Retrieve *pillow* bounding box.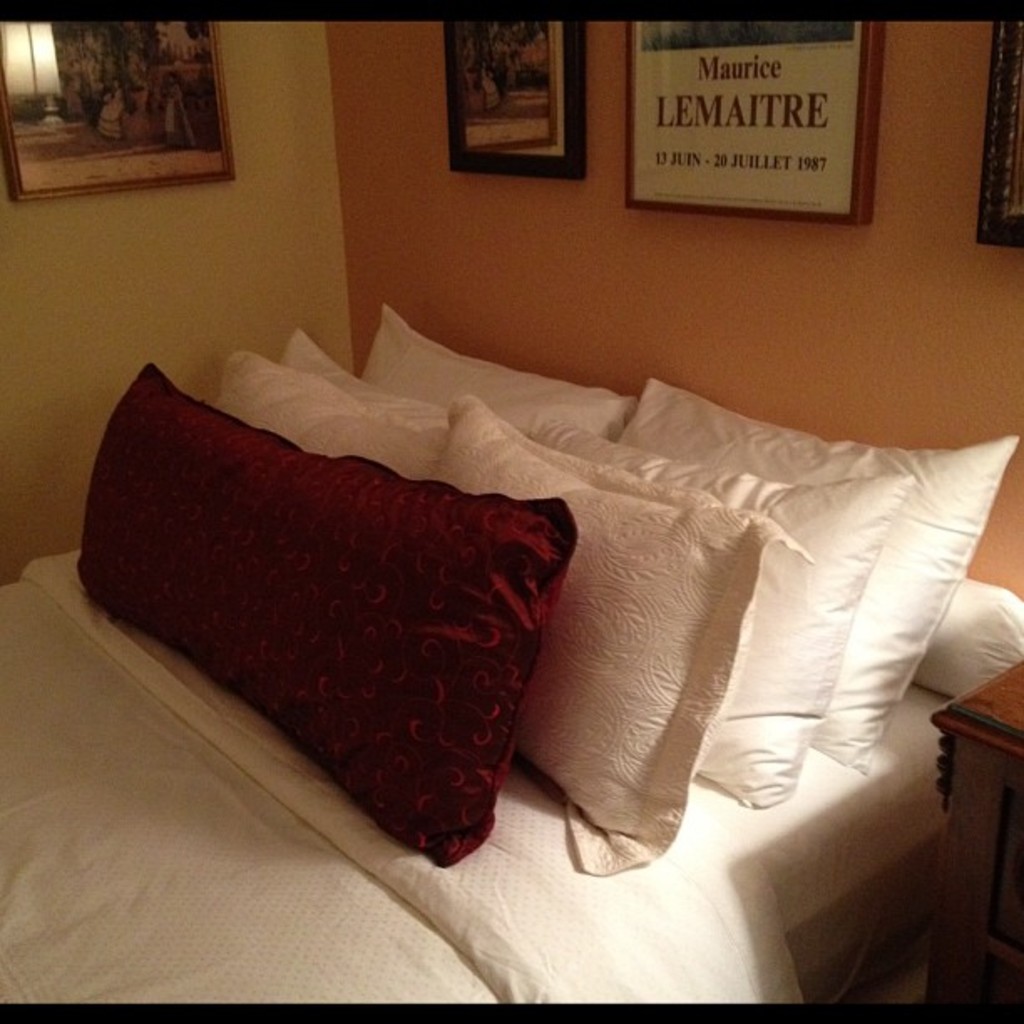
Bounding box: bbox=(525, 407, 917, 812).
